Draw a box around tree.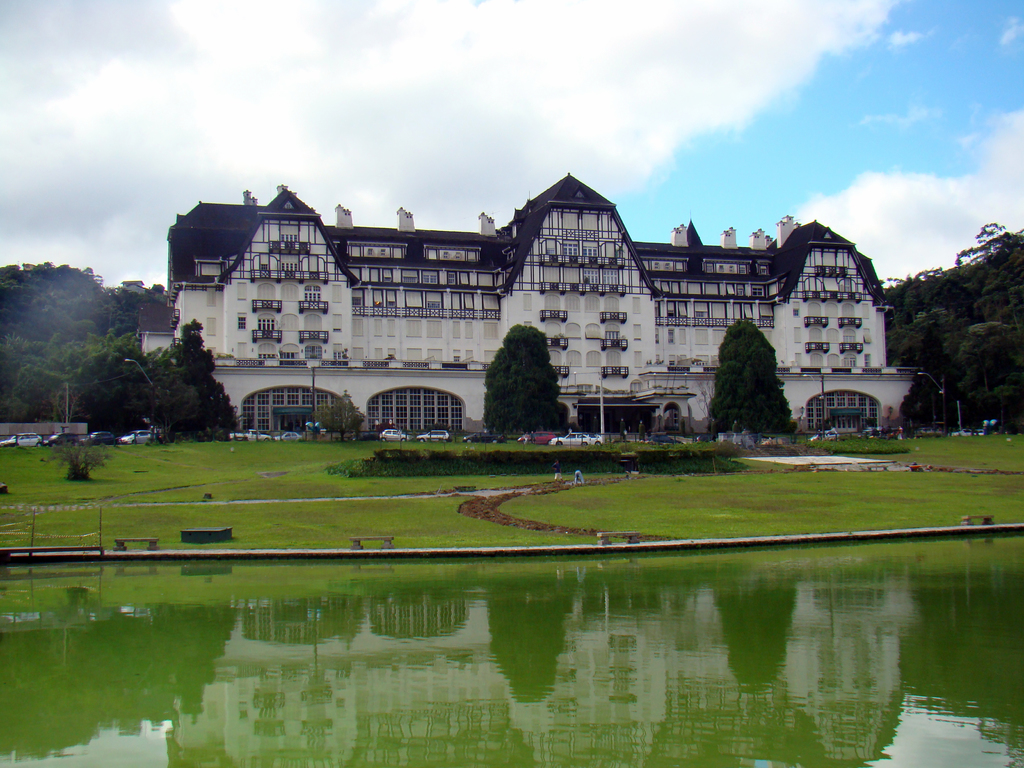
bbox(0, 346, 48, 424).
